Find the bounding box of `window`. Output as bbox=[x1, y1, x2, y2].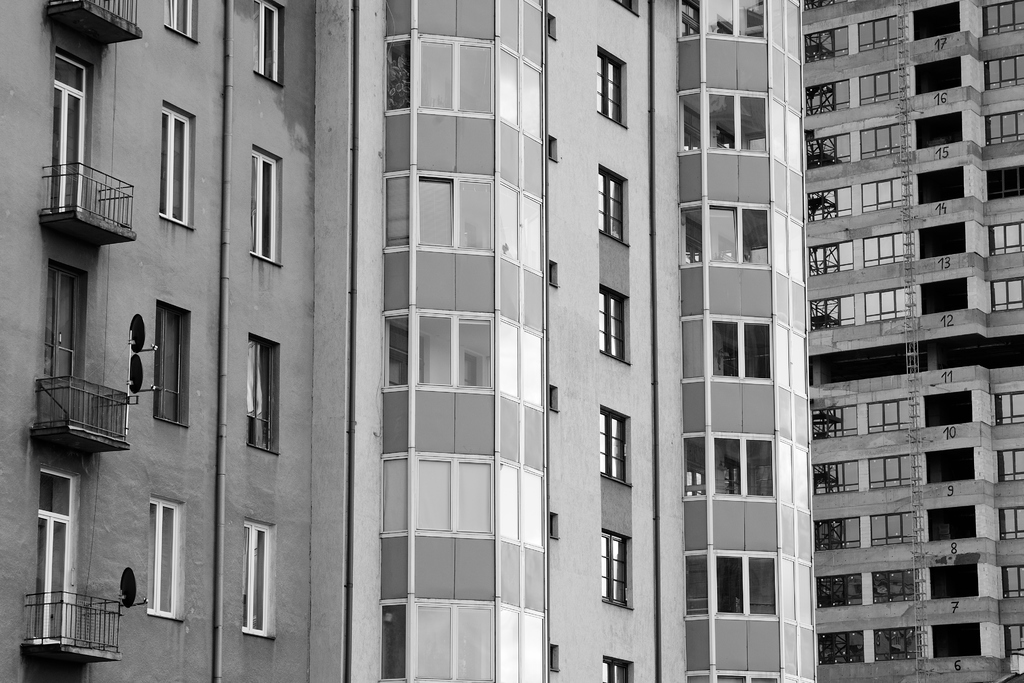
bbox=[811, 137, 849, 168].
